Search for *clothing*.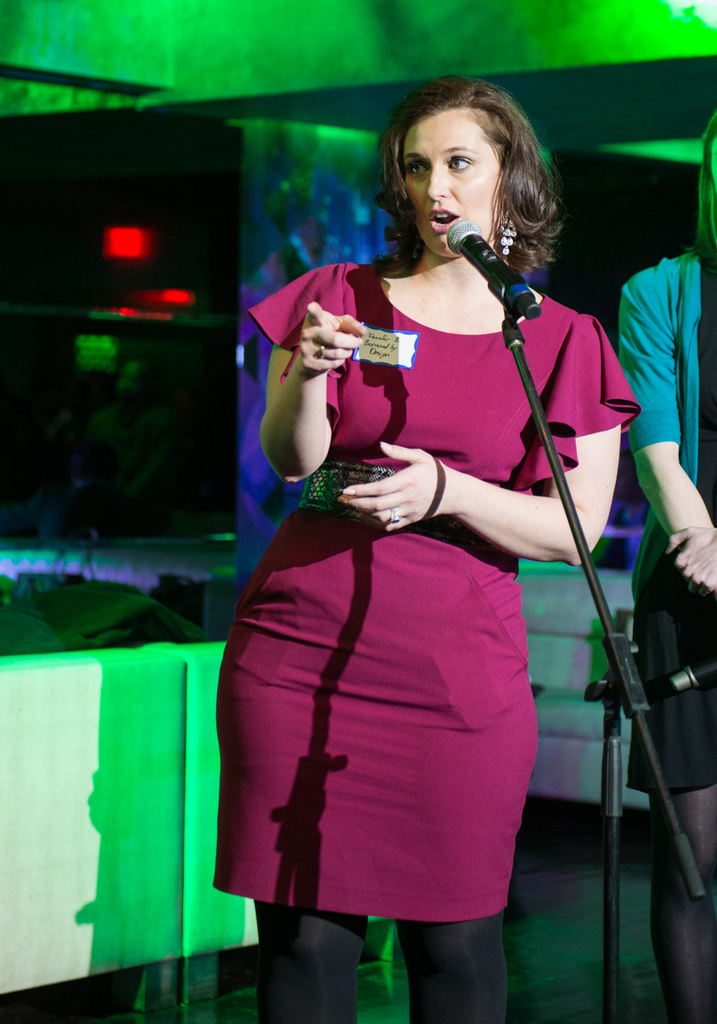
Found at 236/232/572/940.
